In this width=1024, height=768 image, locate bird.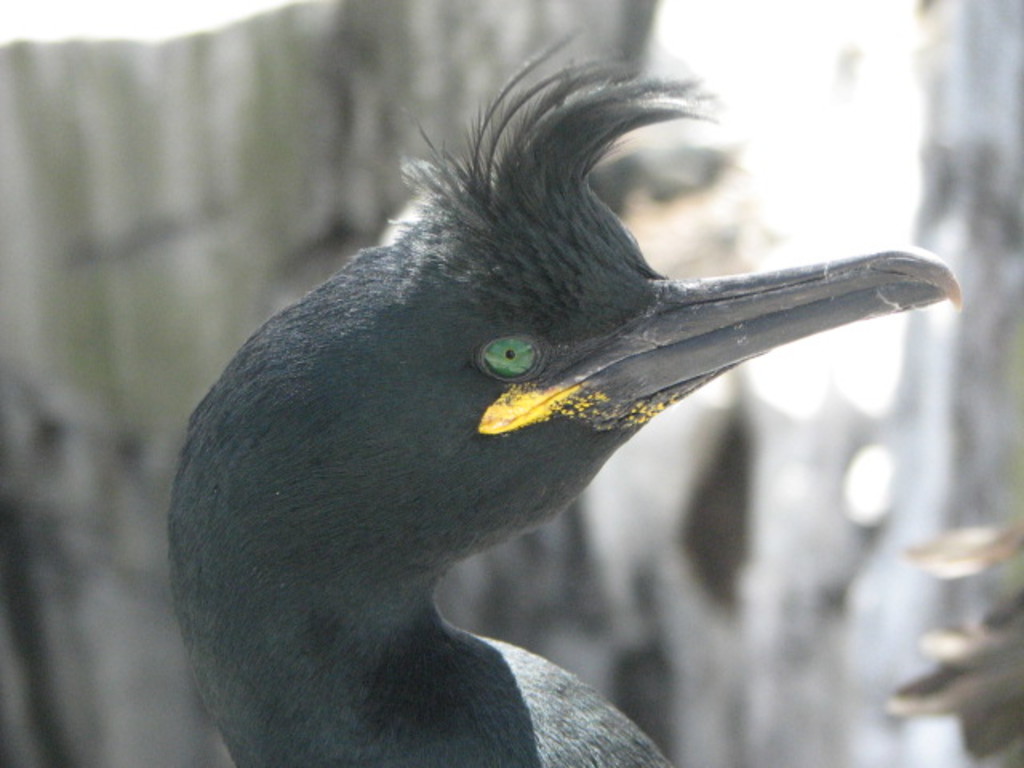
Bounding box: bbox(162, 27, 966, 766).
